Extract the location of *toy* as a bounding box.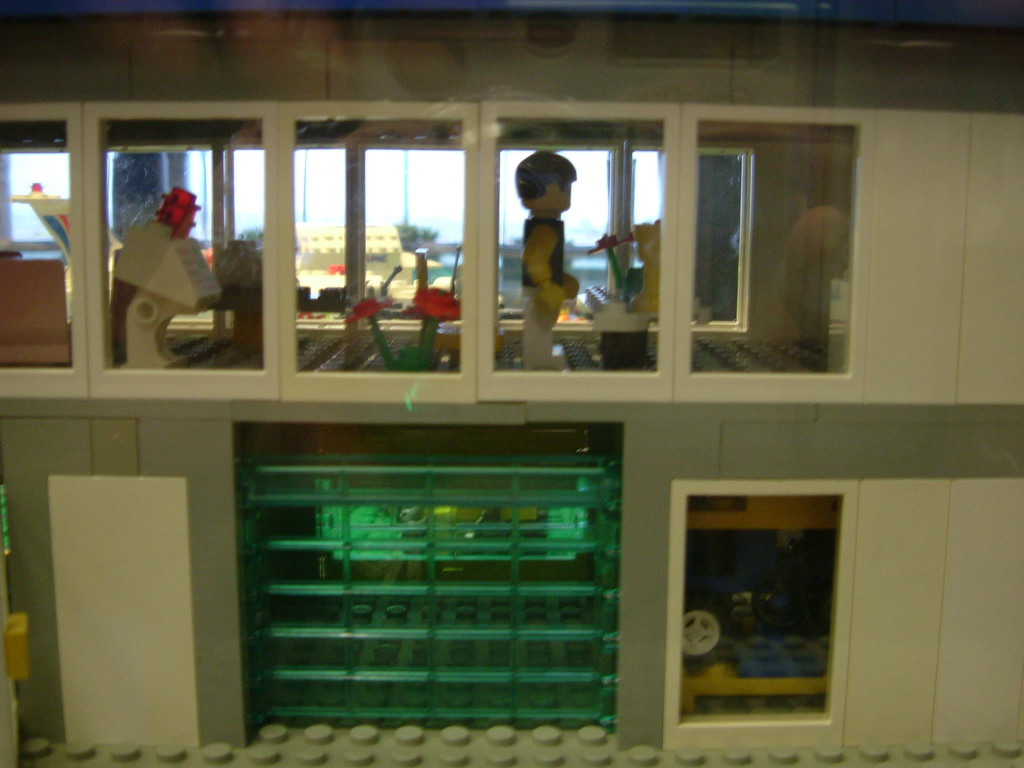
511/146/591/384.
